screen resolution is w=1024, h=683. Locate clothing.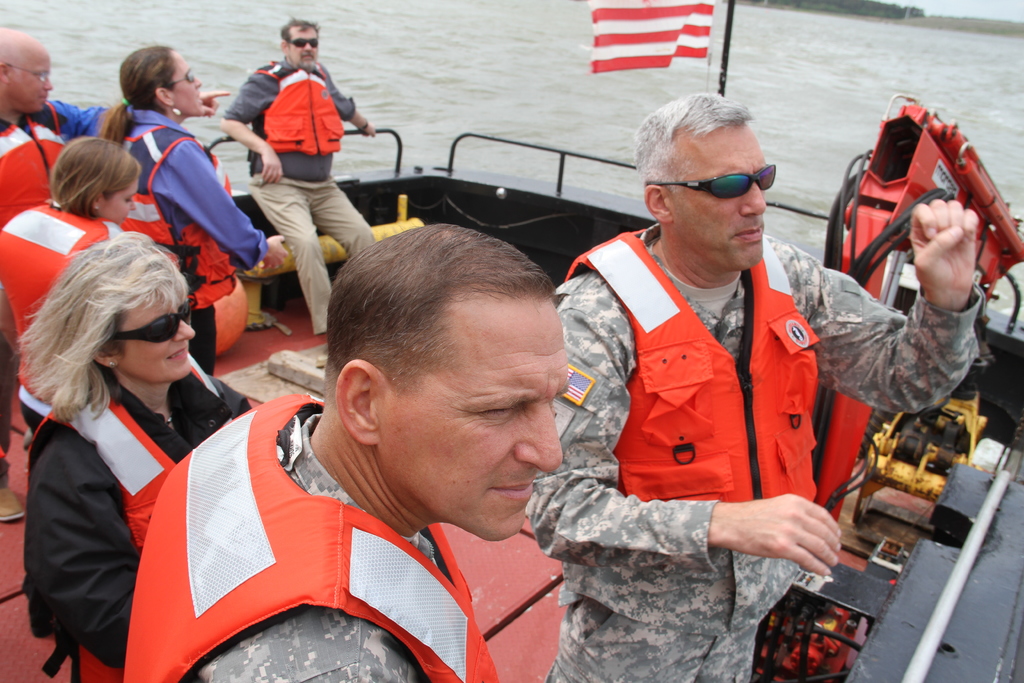
rect(0, 202, 135, 437).
